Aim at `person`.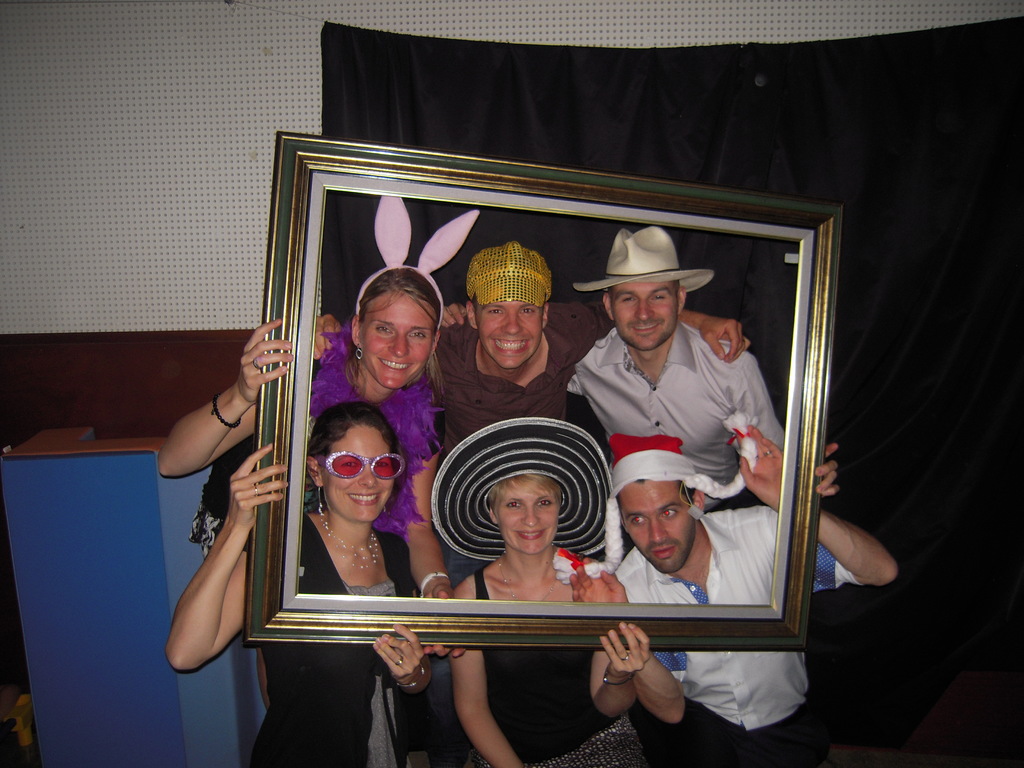
Aimed at bbox=(590, 412, 904, 767).
